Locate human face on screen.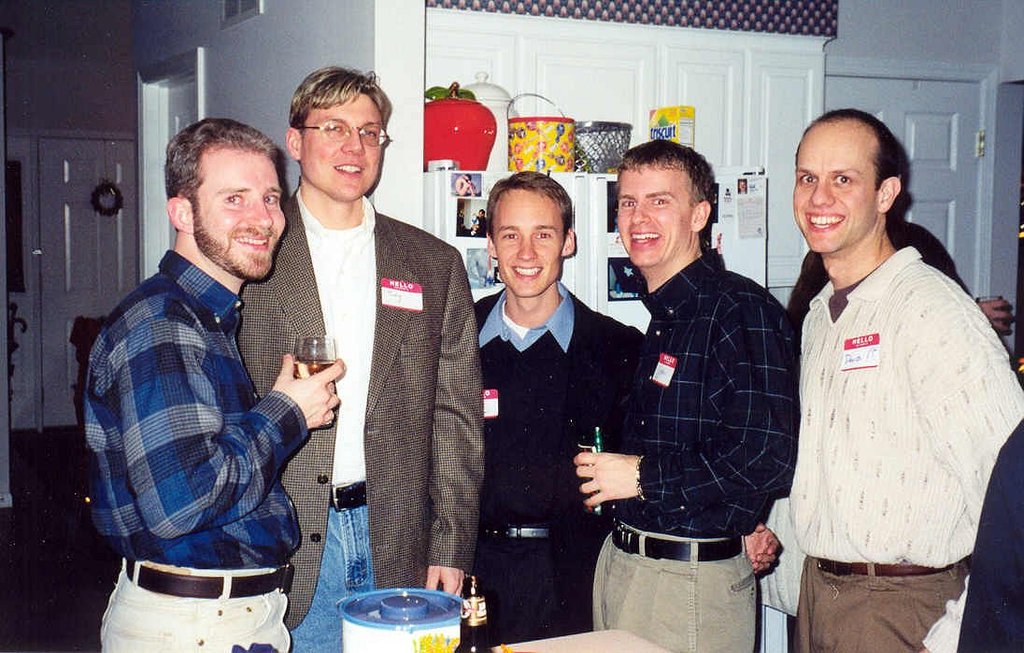
On screen at {"x1": 498, "y1": 206, "x2": 564, "y2": 296}.
